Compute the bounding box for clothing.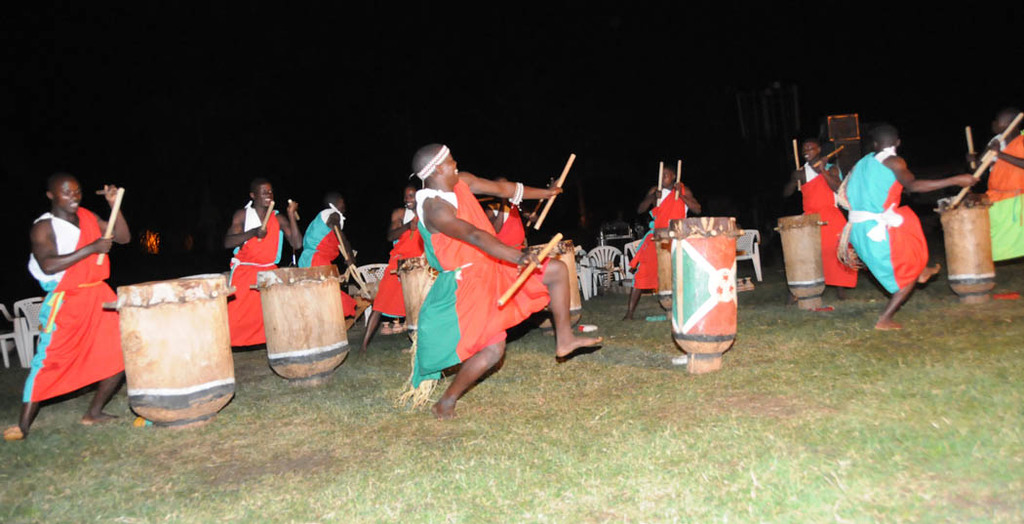
pyautogui.locateOnScreen(224, 199, 283, 347).
